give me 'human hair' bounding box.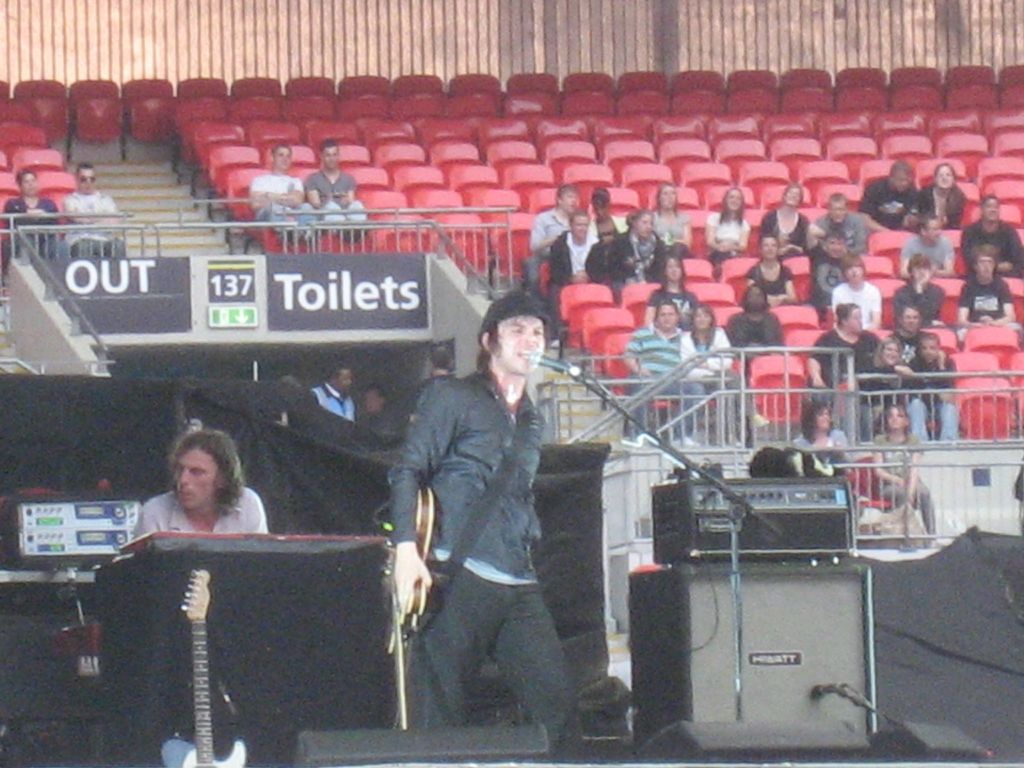
select_region(692, 303, 718, 351).
